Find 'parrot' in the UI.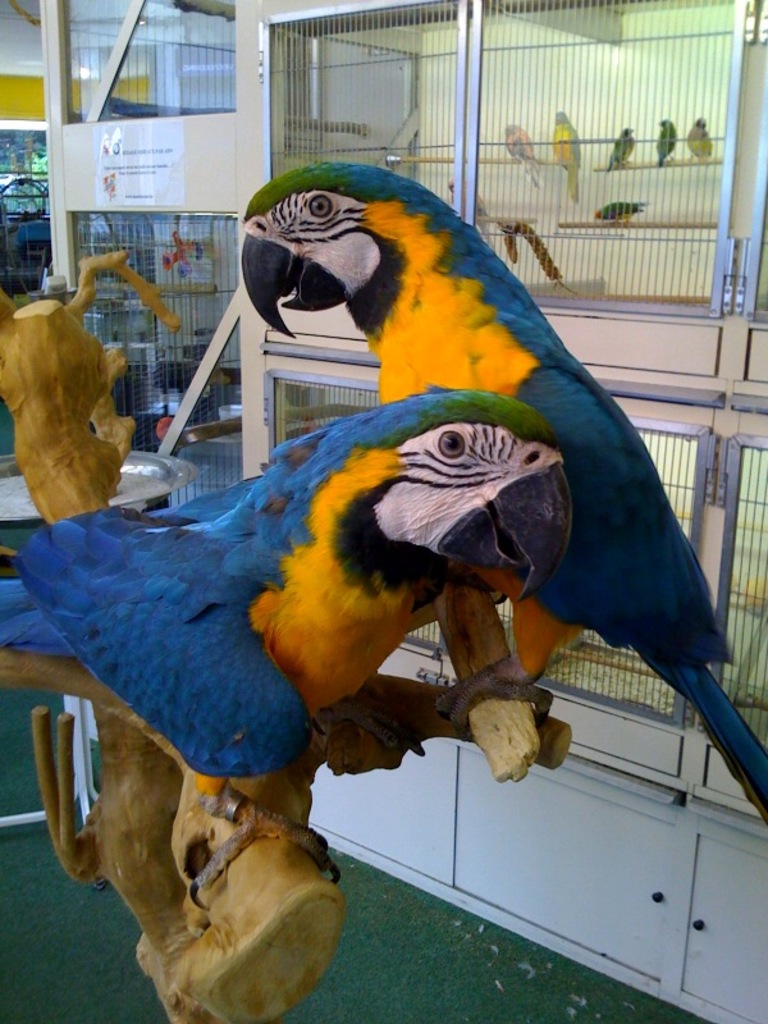
UI element at 504,123,545,186.
